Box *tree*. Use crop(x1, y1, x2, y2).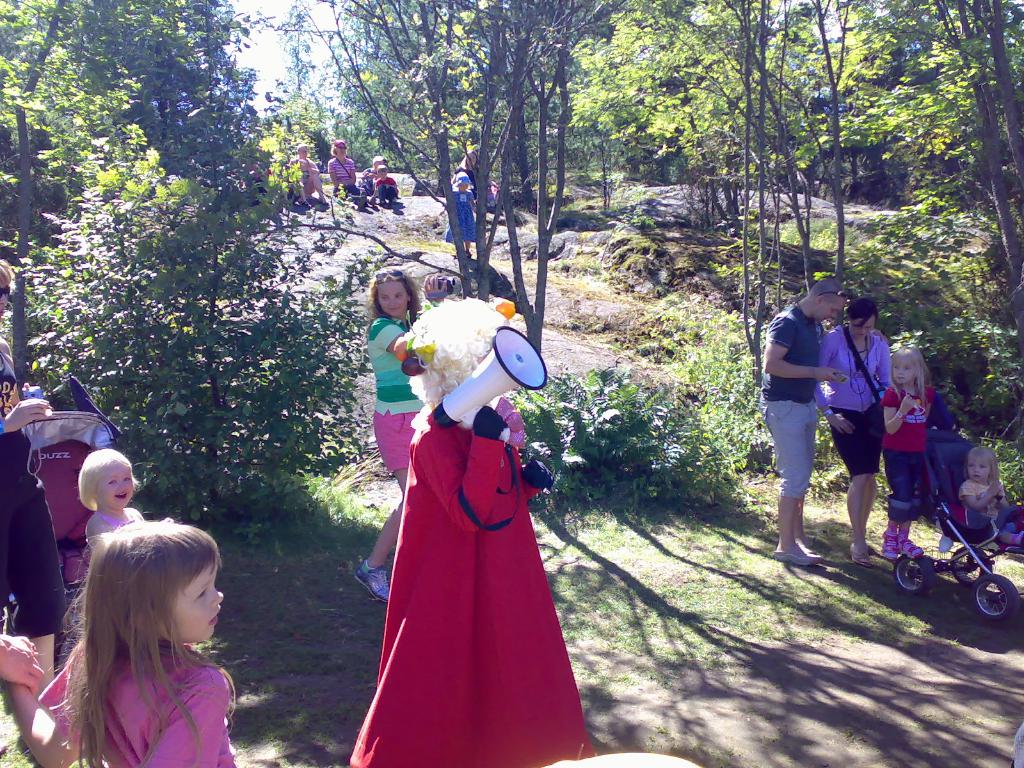
crop(552, 40, 641, 209).
